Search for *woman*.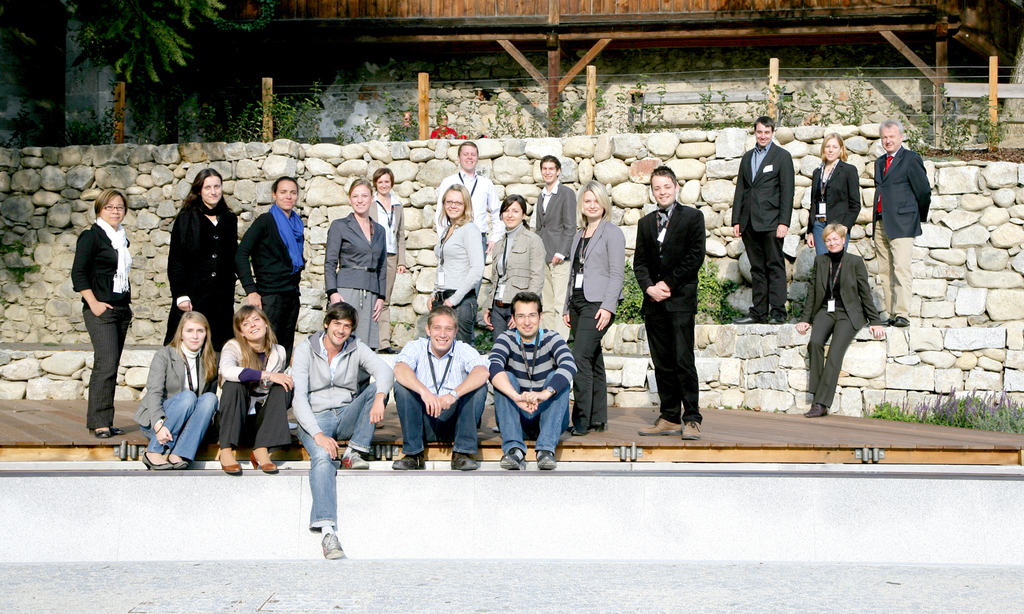
Found at box(230, 174, 309, 372).
